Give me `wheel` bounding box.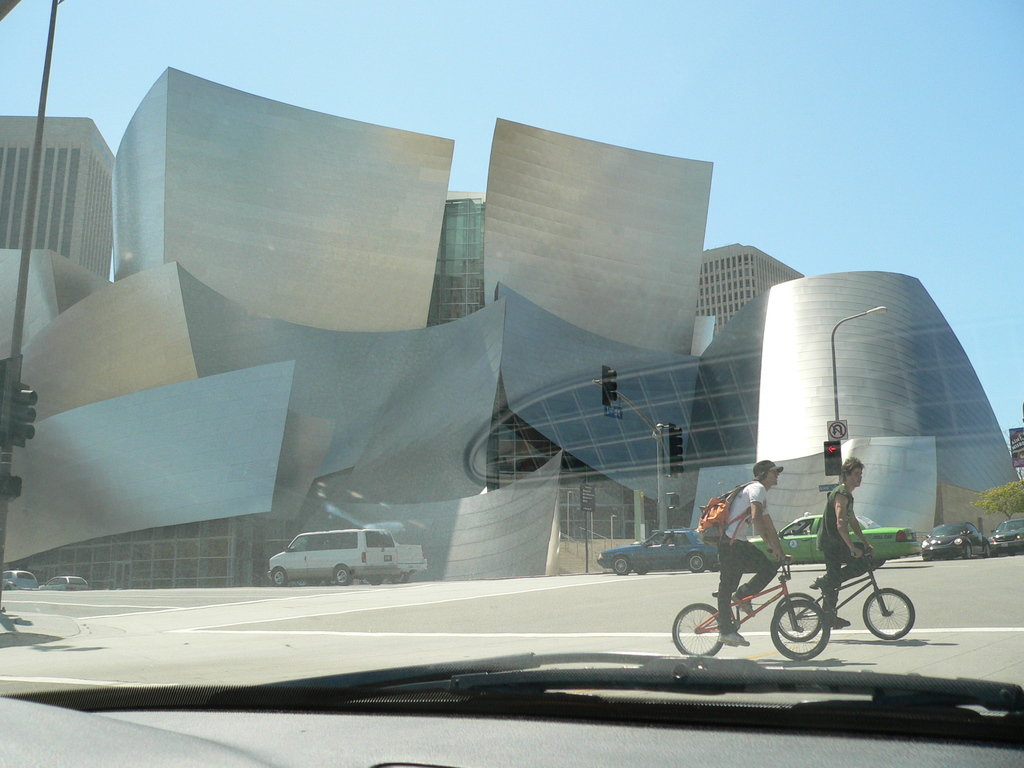
locate(859, 585, 915, 637).
